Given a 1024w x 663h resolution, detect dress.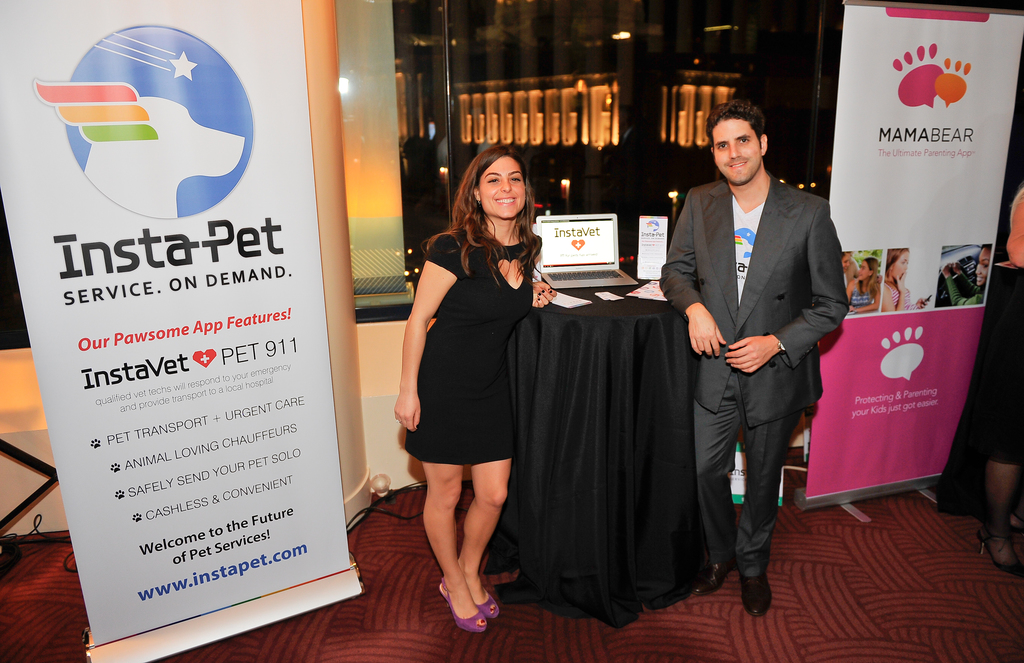
Rect(401, 228, 540, 465).
